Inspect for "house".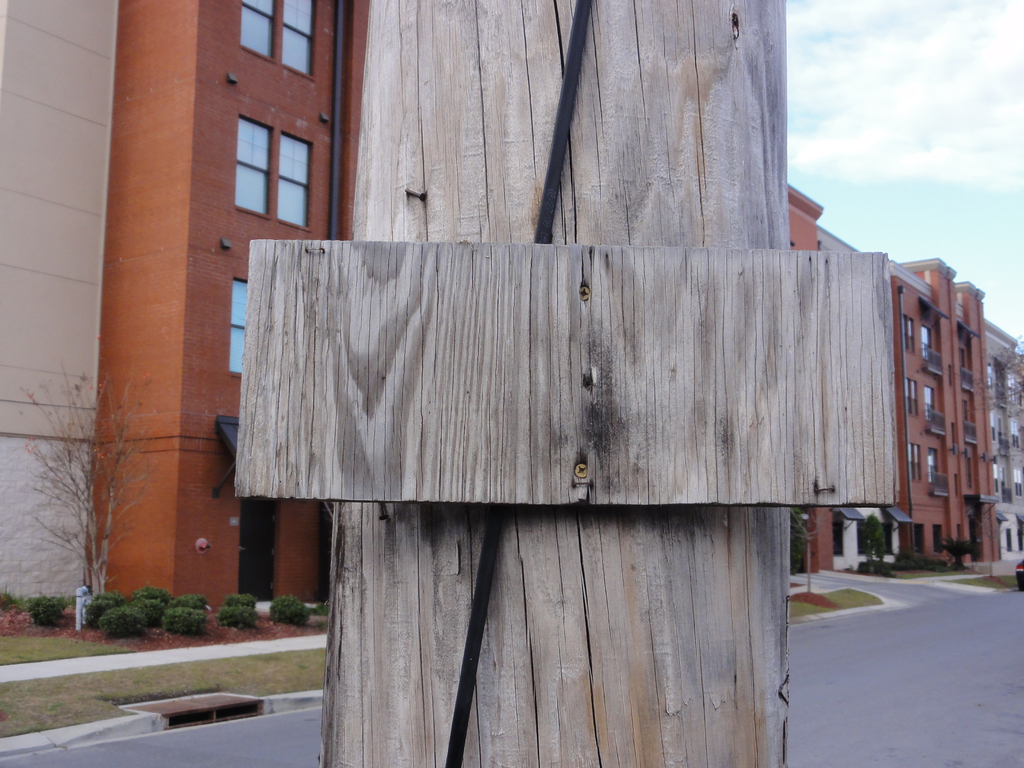
Inspection: locate(774, 187, 837, 580).
